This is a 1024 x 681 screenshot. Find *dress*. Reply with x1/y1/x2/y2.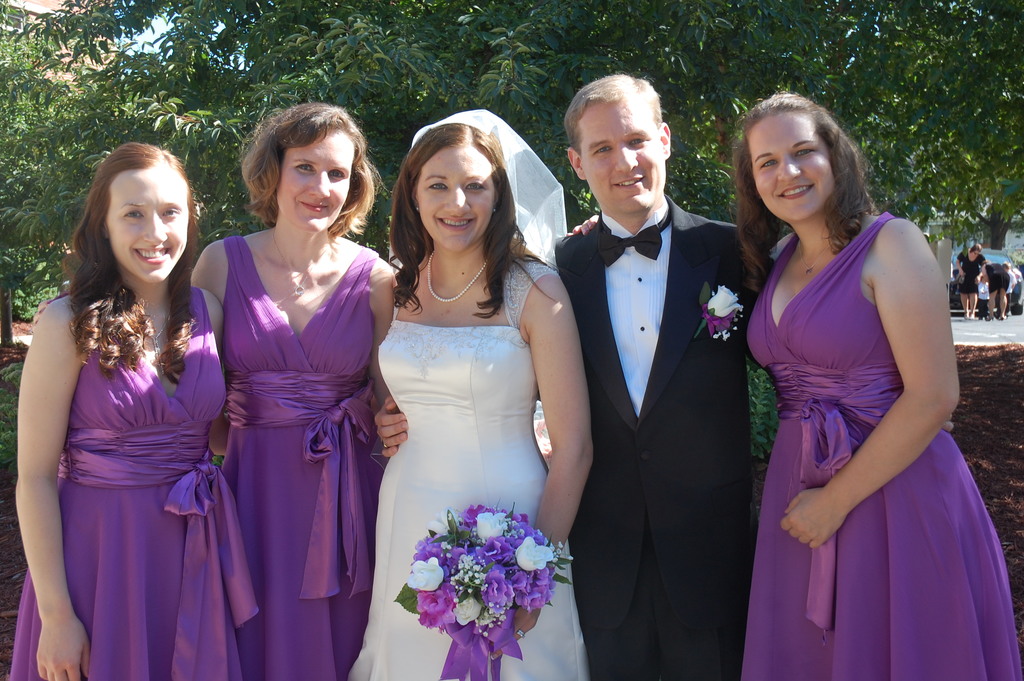
348/262/588/680.
